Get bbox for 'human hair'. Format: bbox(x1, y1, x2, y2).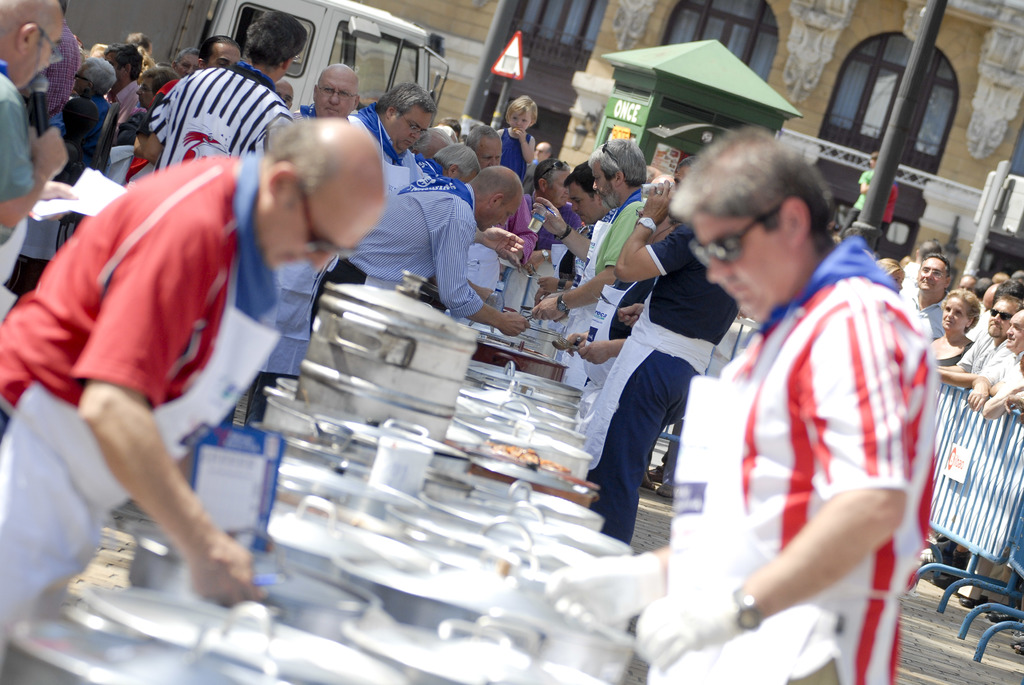
bbox(961, 275, 977, 279).
